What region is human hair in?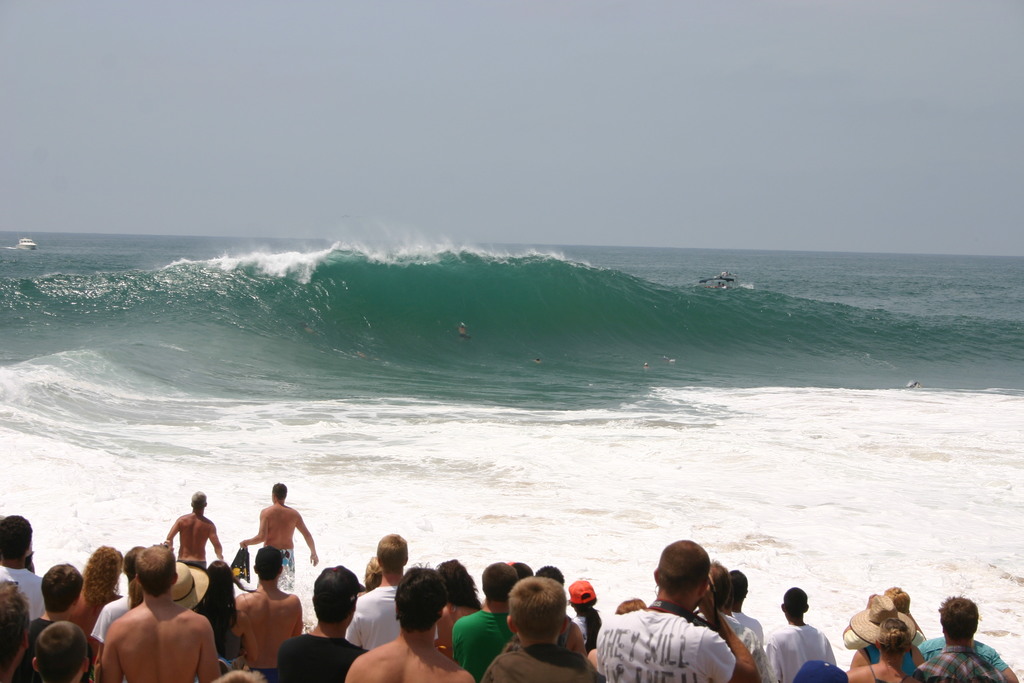
bbox(32, 619, 91, 682).
